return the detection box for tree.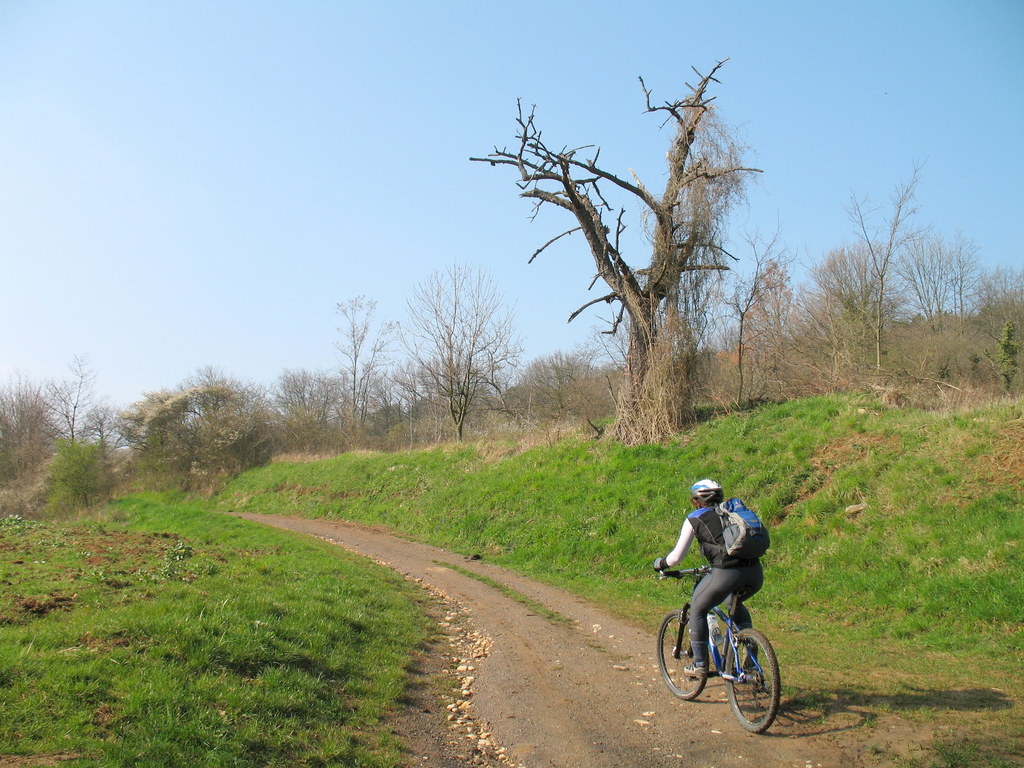
[269, 358, 365, 452].
